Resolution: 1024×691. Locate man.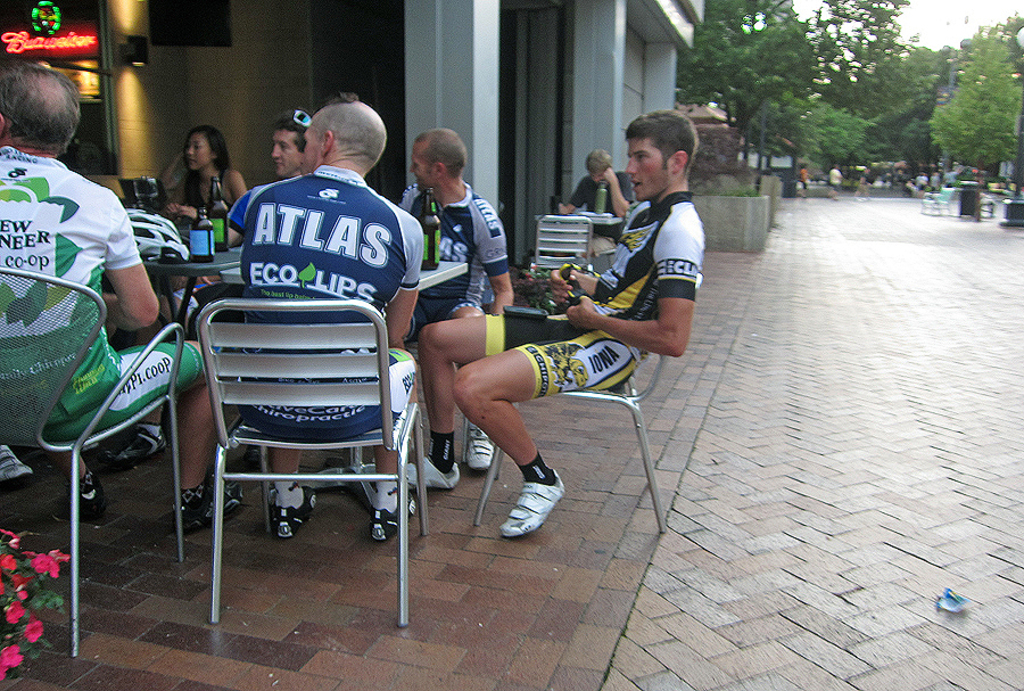
pyautogui.locateOnScreen(912, 172, 927, 194).
